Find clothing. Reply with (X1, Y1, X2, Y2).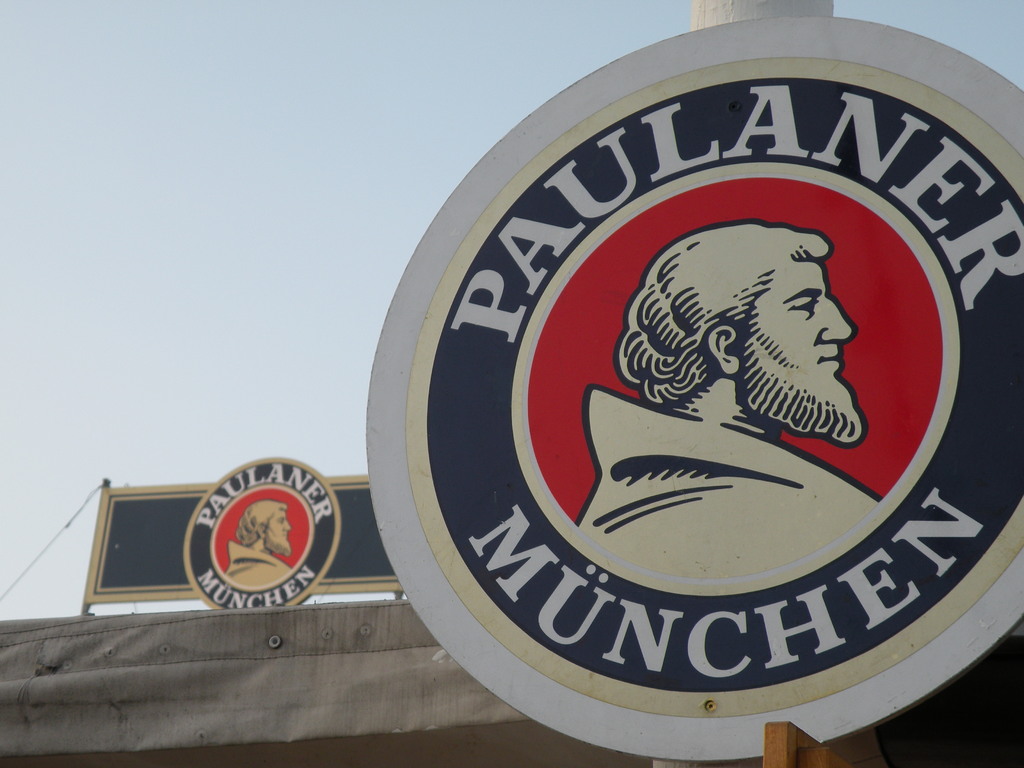
(228, 540, 289, 589).
